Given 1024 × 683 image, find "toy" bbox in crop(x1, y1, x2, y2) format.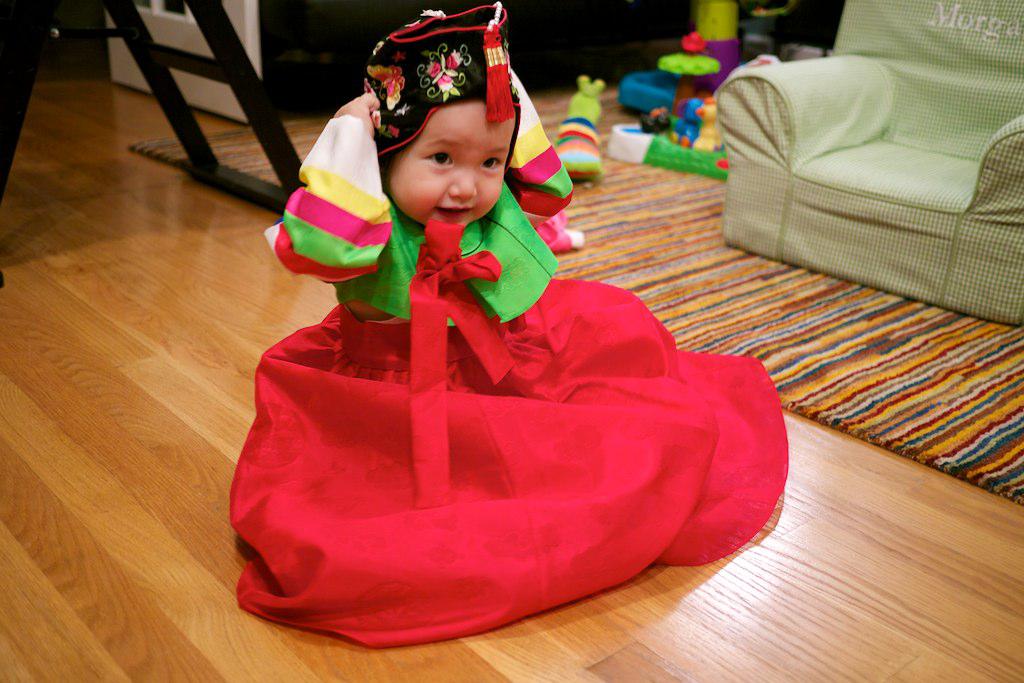
crop(651, 25, 723, 81).
